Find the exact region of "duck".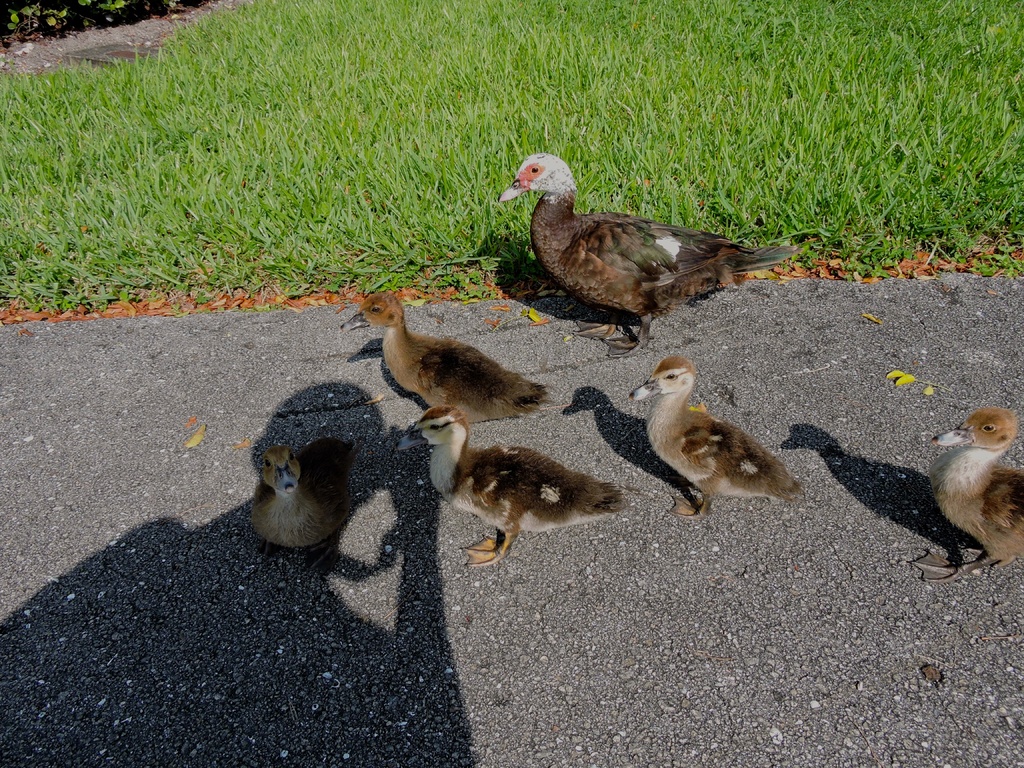
Exact region: (left=253, top=442, right=358, bottom=540).
